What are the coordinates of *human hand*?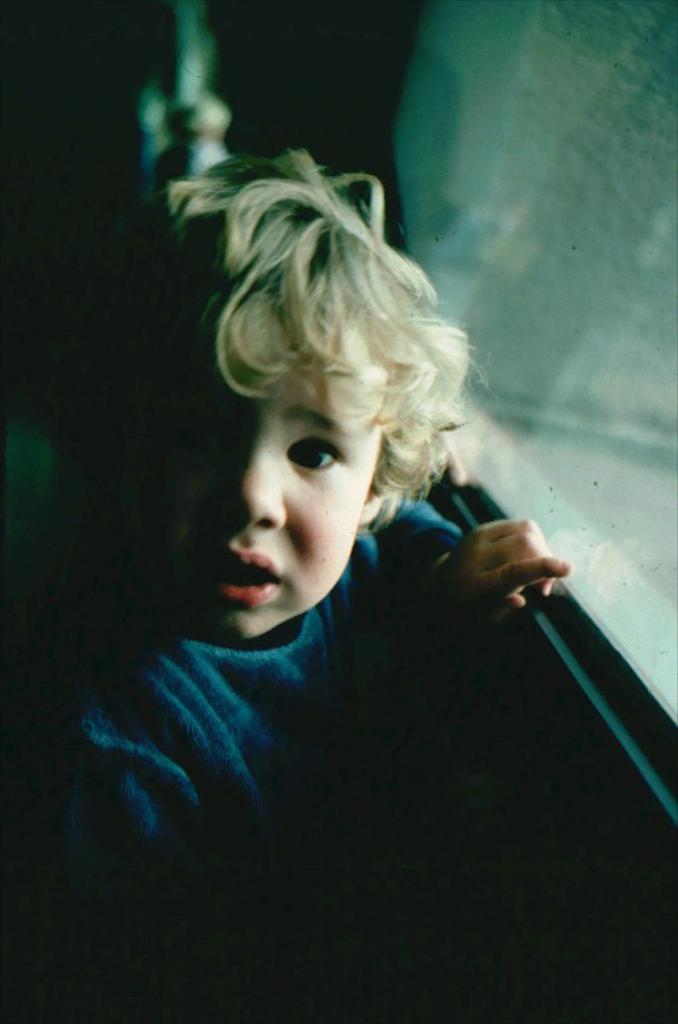
[438,512,587,621].
